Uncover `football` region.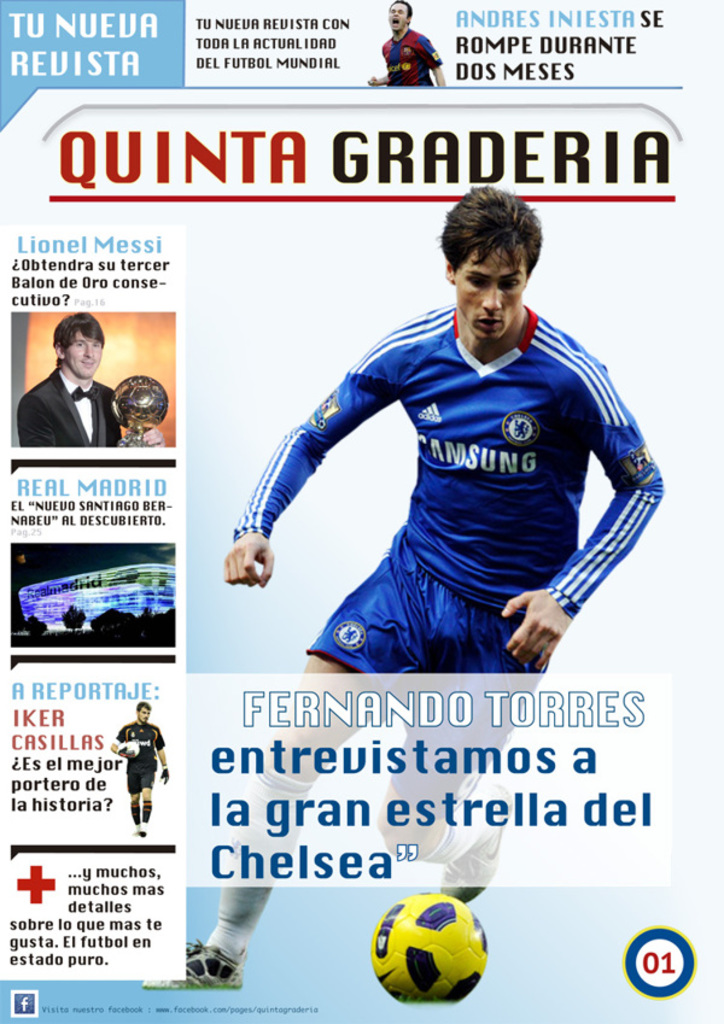
Uncovered: crop(118, 737, 140, 759).
